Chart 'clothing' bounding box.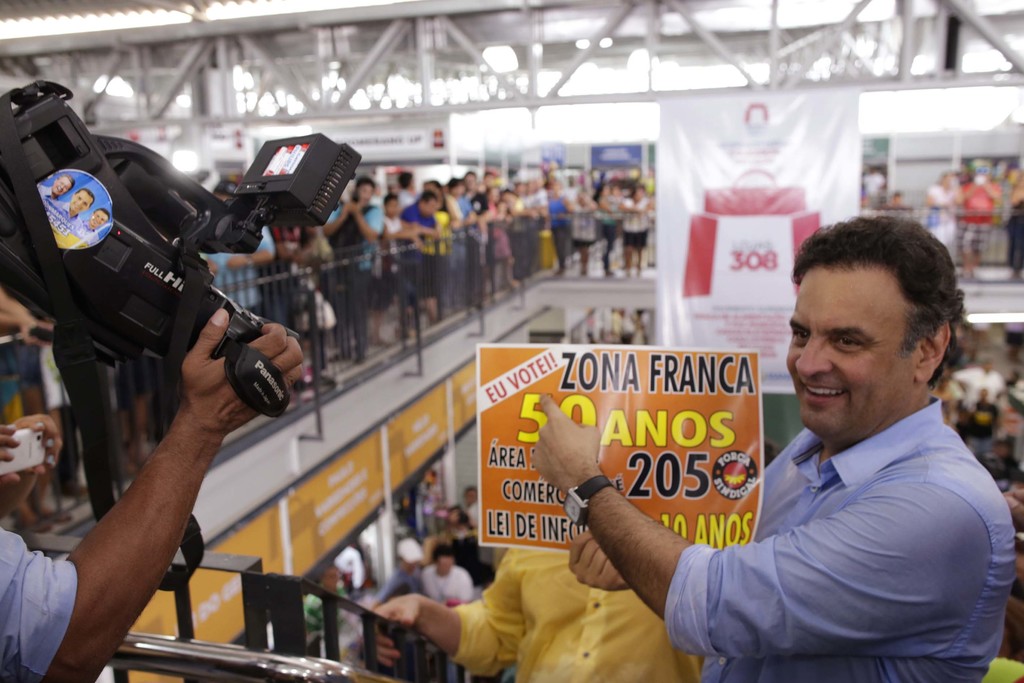
Charted: BBox(1005, 185, 1023, 277).
